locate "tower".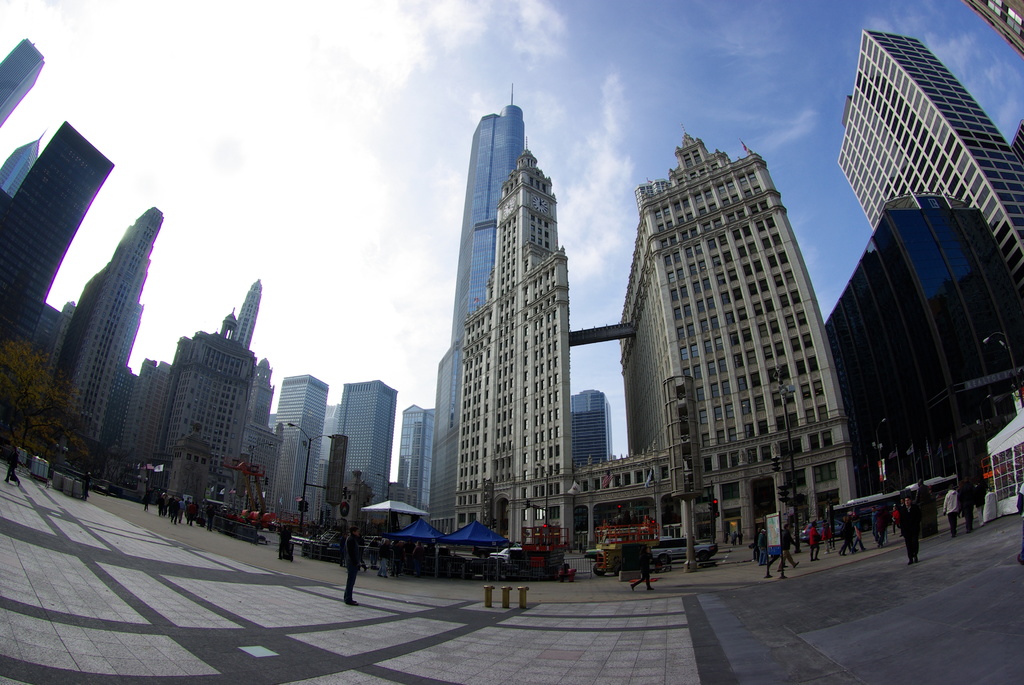
Bounding box: 387, 391, 434, 523.
